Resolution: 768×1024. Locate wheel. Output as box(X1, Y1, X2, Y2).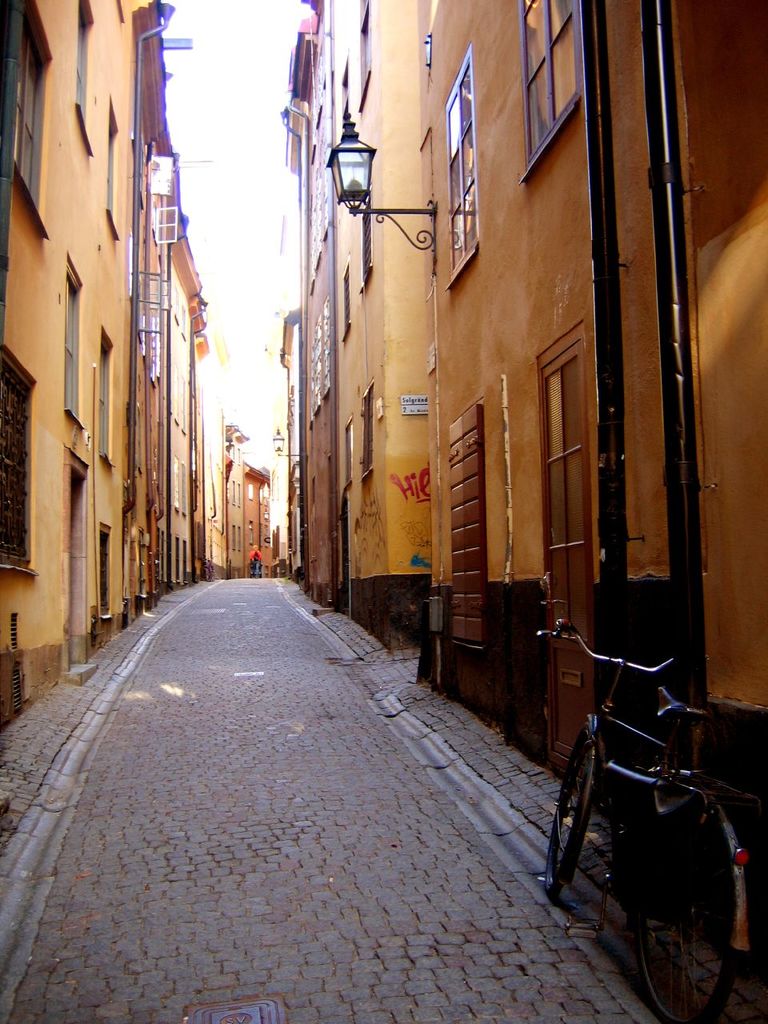
box(616, 739, 740, 984).
